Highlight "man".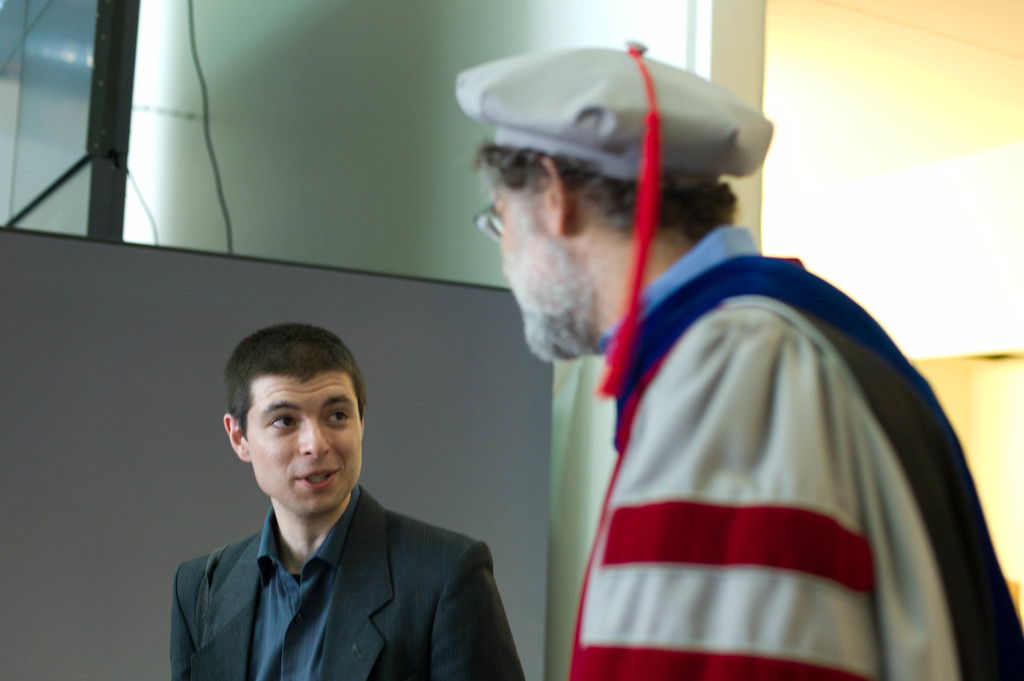
Highlighted region: crop(145, 323, 520, 668).
